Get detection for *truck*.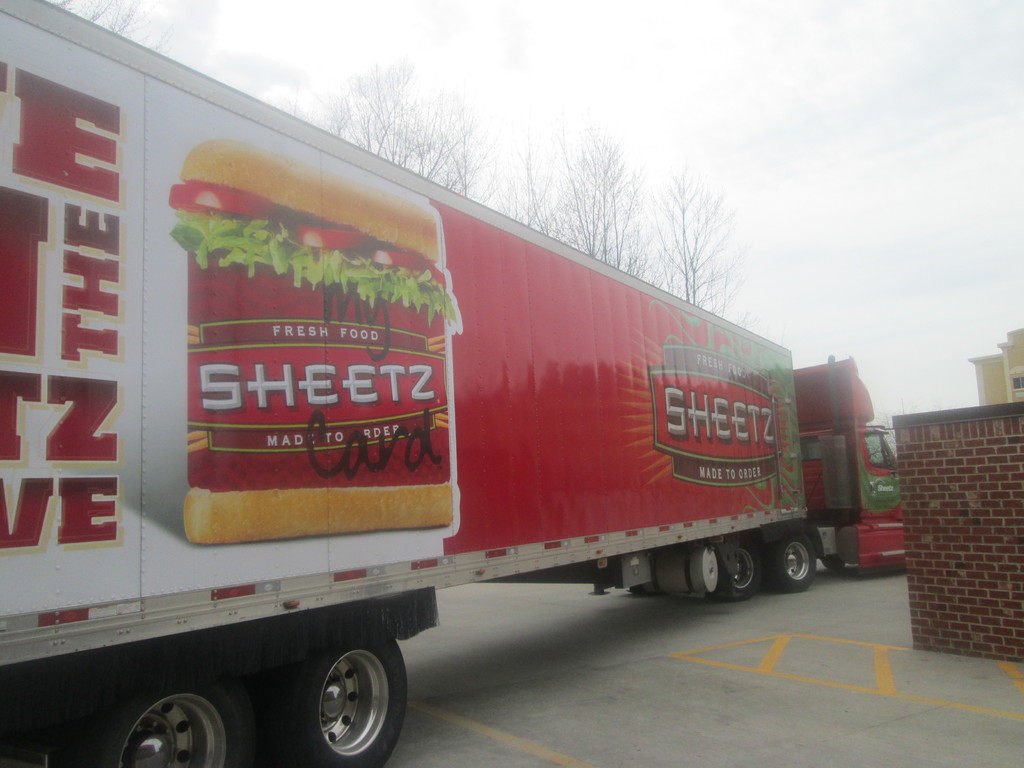
Detection: [x1=0, y1=0, x2=909, y2=767].
